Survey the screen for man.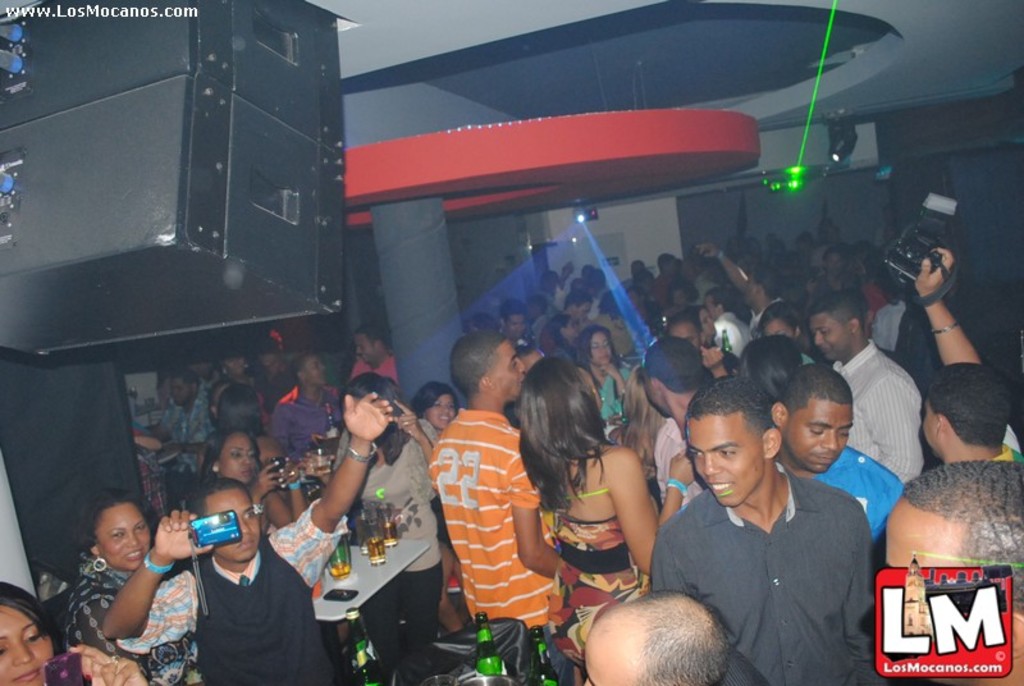
Survey found: pyautogui.locateOnScreen(808, 291, 937, 490).
